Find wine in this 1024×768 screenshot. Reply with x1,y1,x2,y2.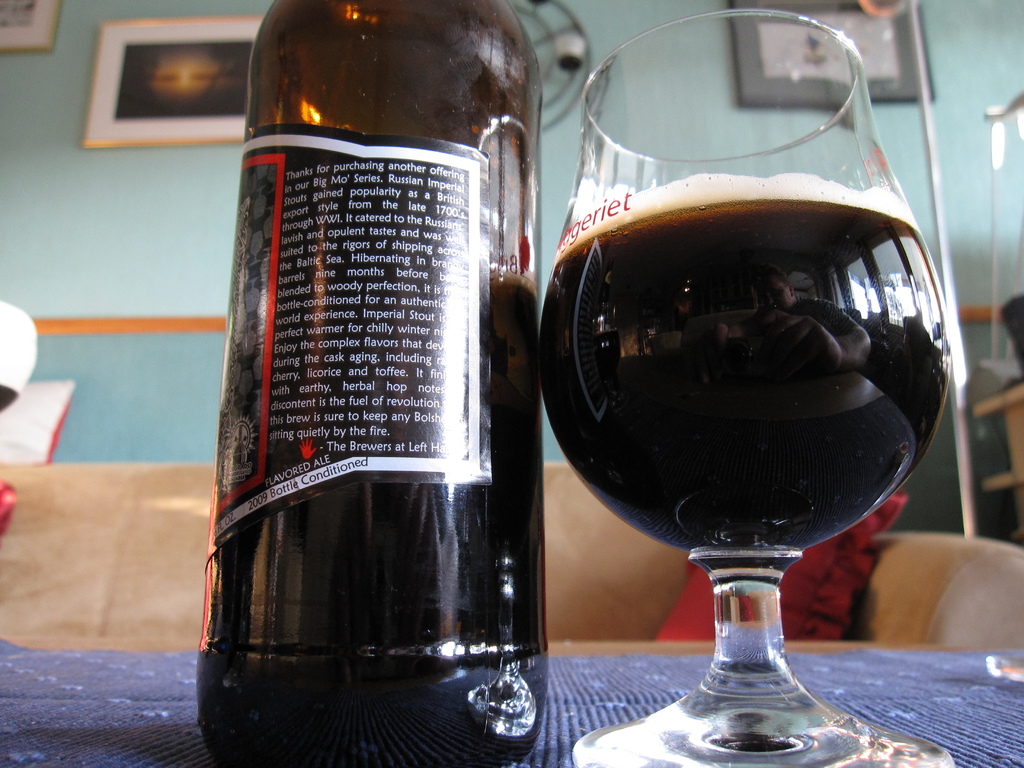
540,9,953,757.
